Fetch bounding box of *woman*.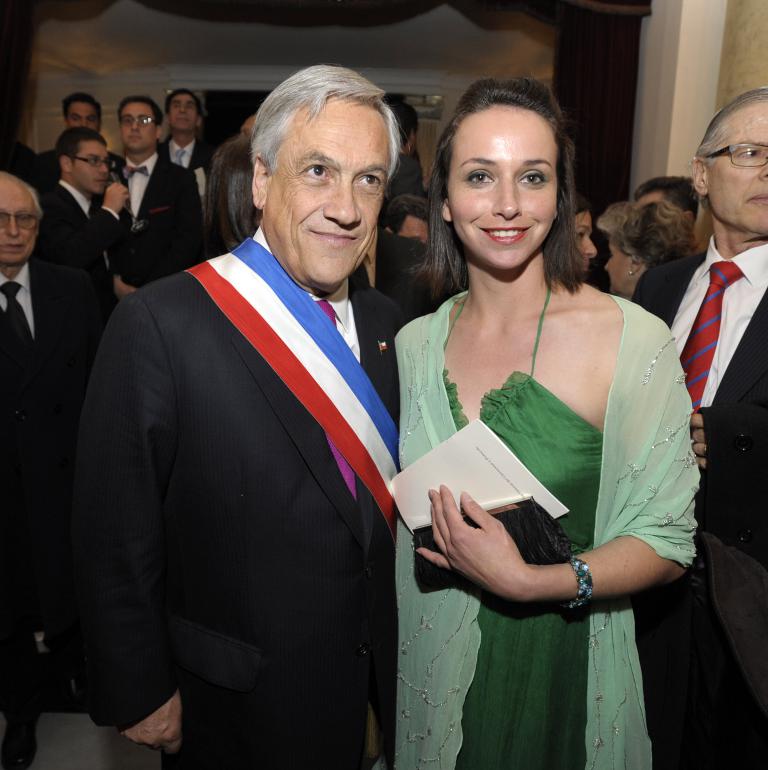
Bbox: <region>573, 195, 597, 278</region>.
